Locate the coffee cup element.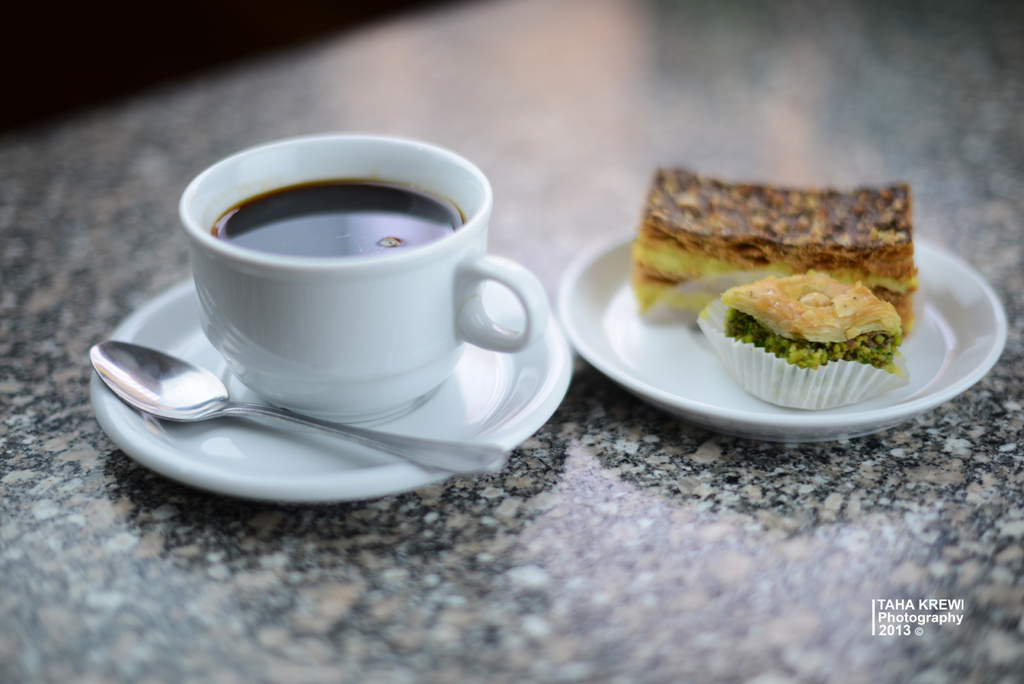
Element bbox: x1=176 y1=135 x2=550 y2=421.
